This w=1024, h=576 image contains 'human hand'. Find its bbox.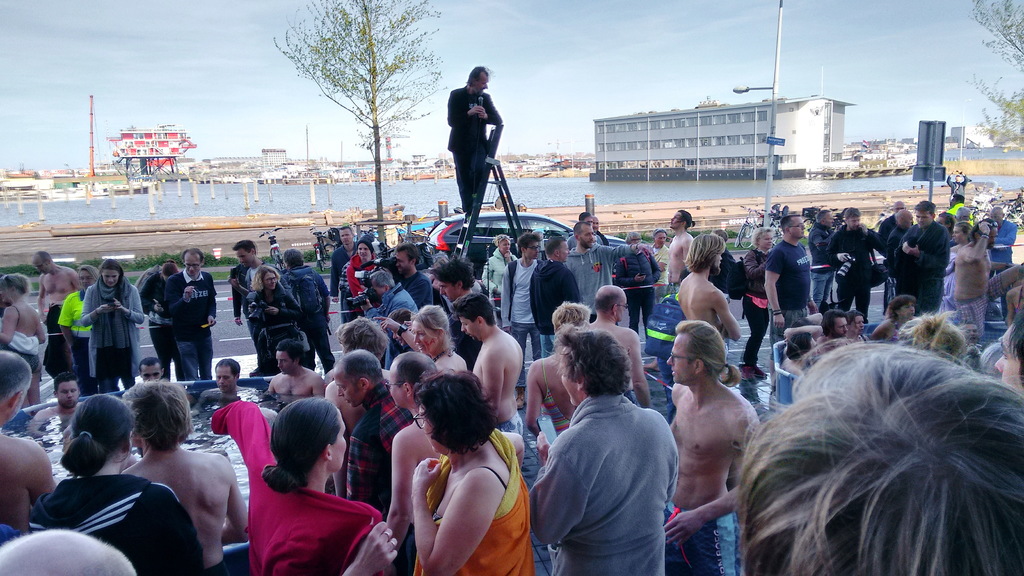
x1=658, y1=255, x2=668, y2=272.
